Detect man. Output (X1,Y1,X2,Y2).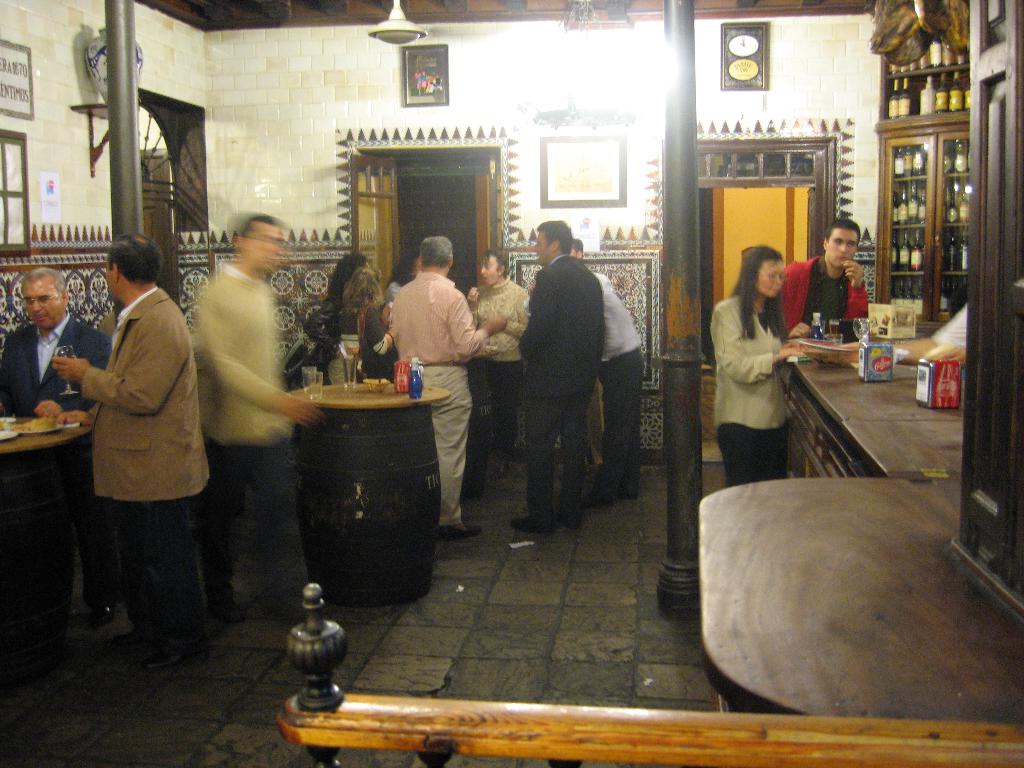
(387,236,505,540).
